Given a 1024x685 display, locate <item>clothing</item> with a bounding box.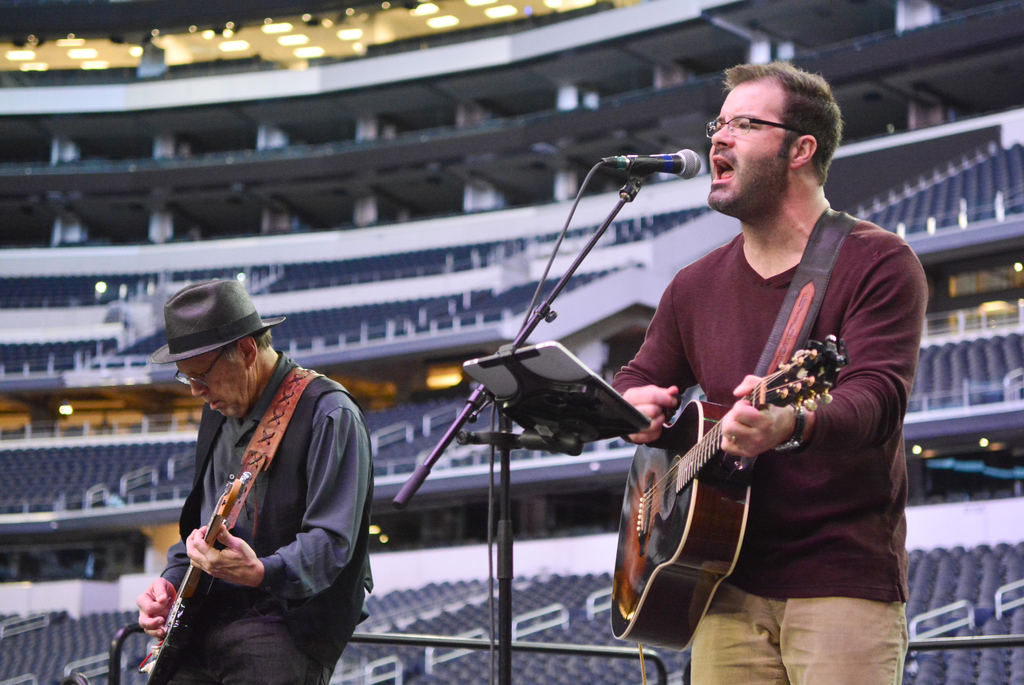
Located: 692:584:909:684.
